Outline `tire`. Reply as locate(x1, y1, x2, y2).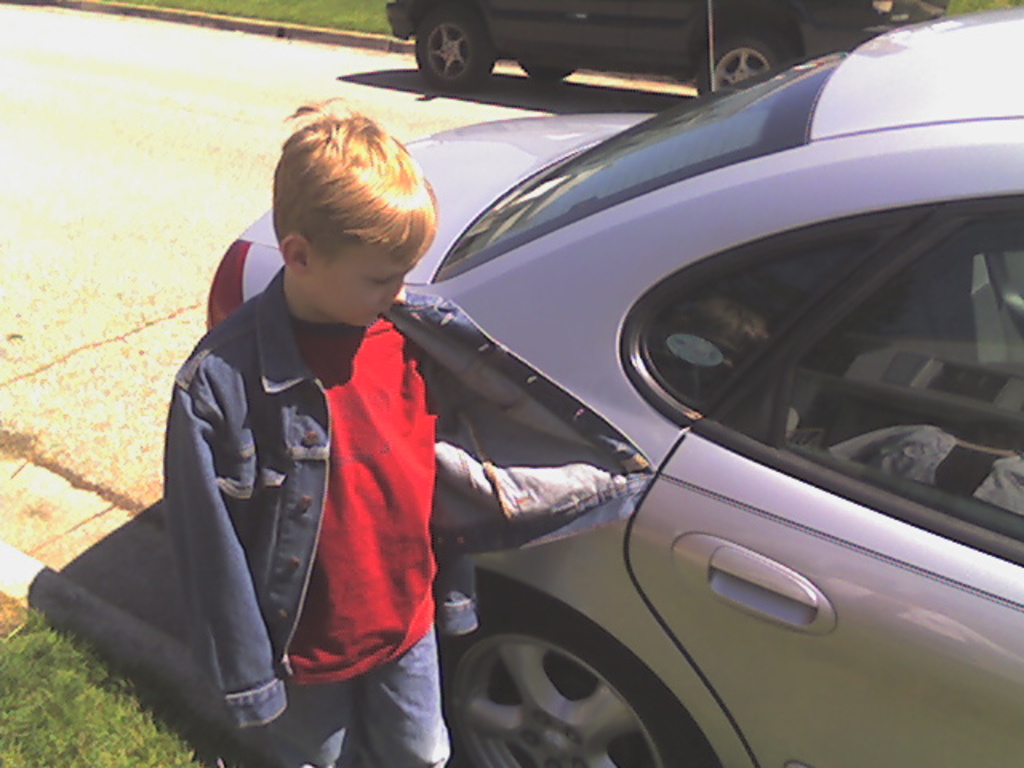
locate(405, 3, 498, 86).
